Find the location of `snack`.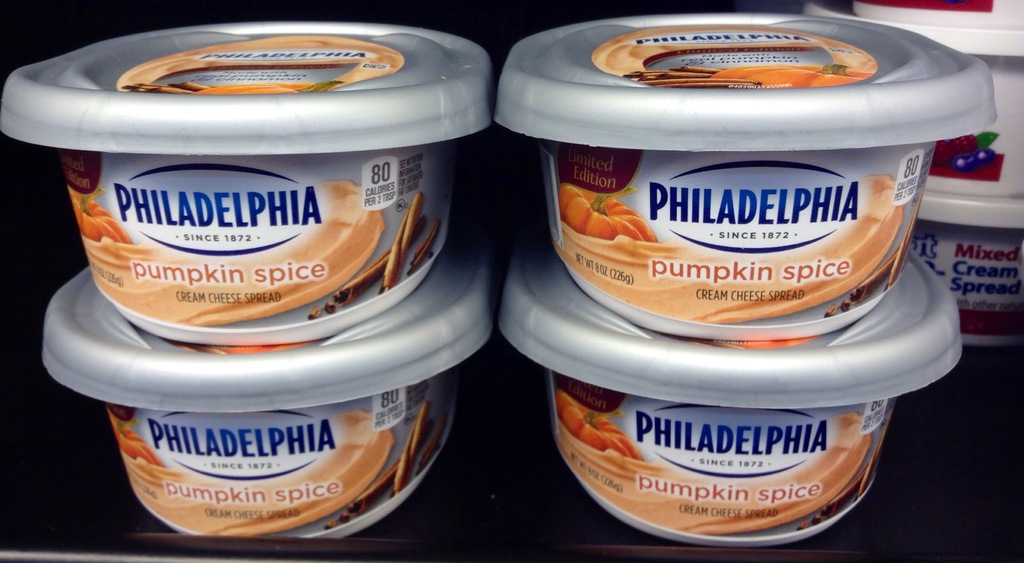
Location: {"left": 499, "top": 38, "right": 971, "bottom": 341}.
